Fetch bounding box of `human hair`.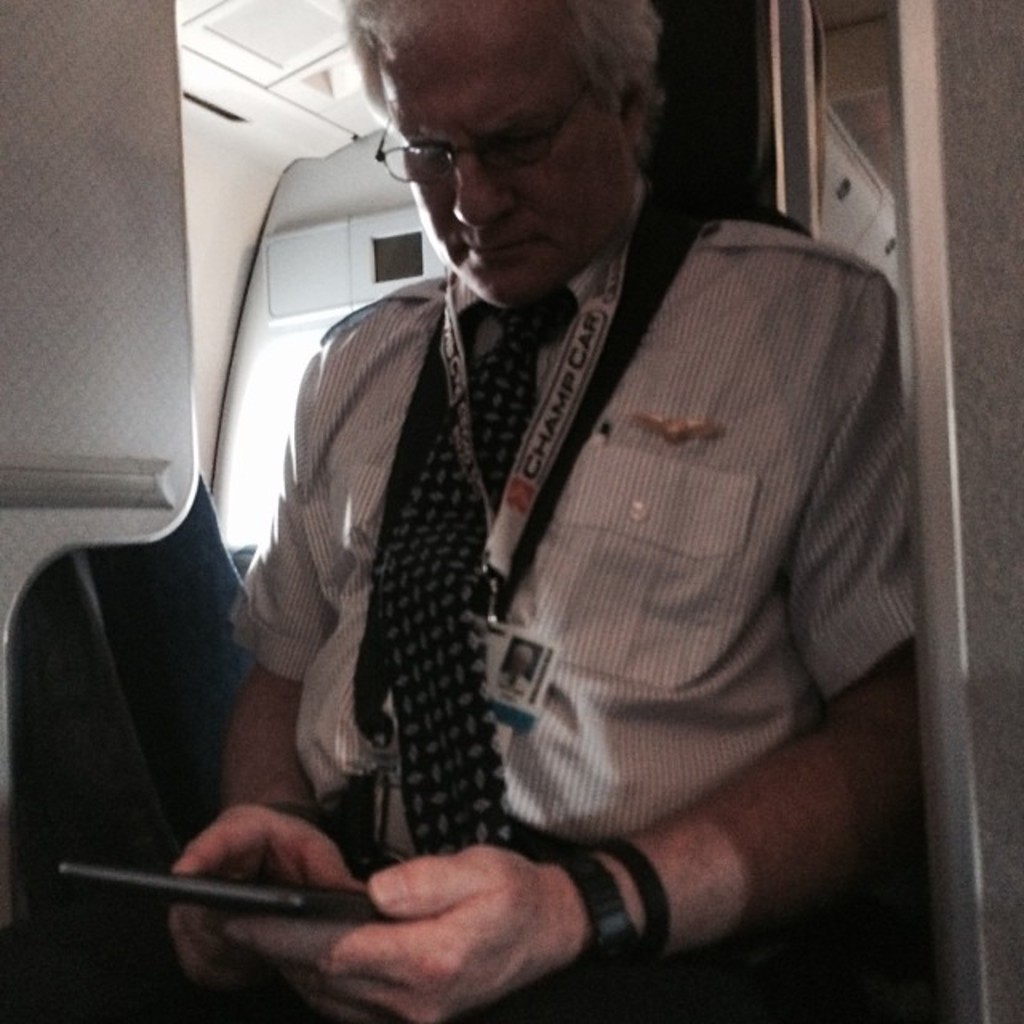
Bbox: bbox(362, 5, 674, 211).
